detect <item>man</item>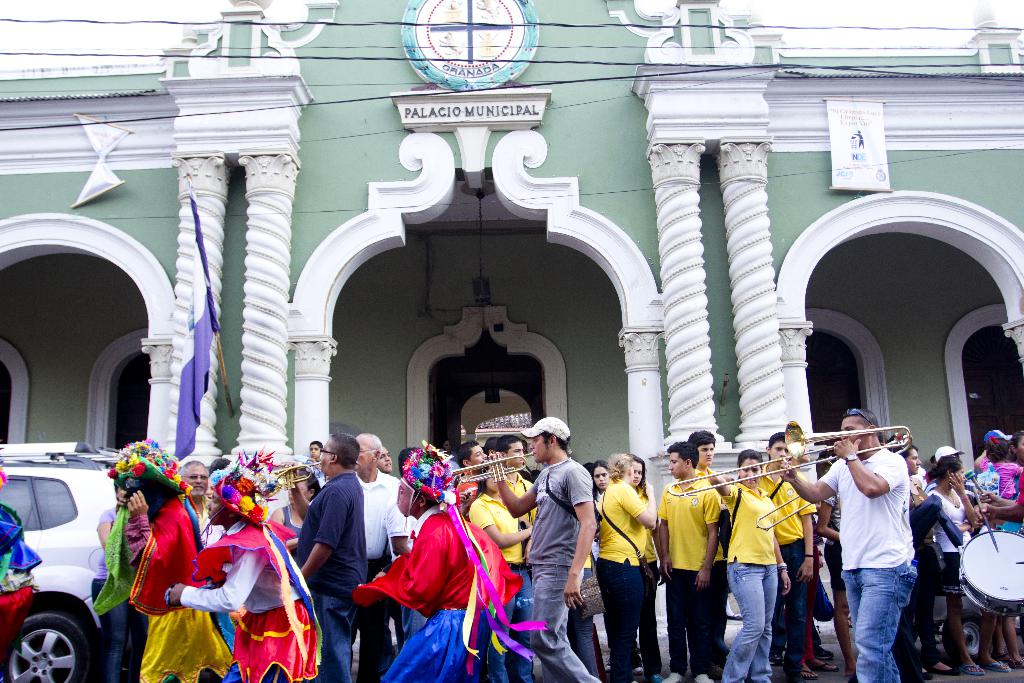
<bbox>169, 444, 321, 682</bbox>
